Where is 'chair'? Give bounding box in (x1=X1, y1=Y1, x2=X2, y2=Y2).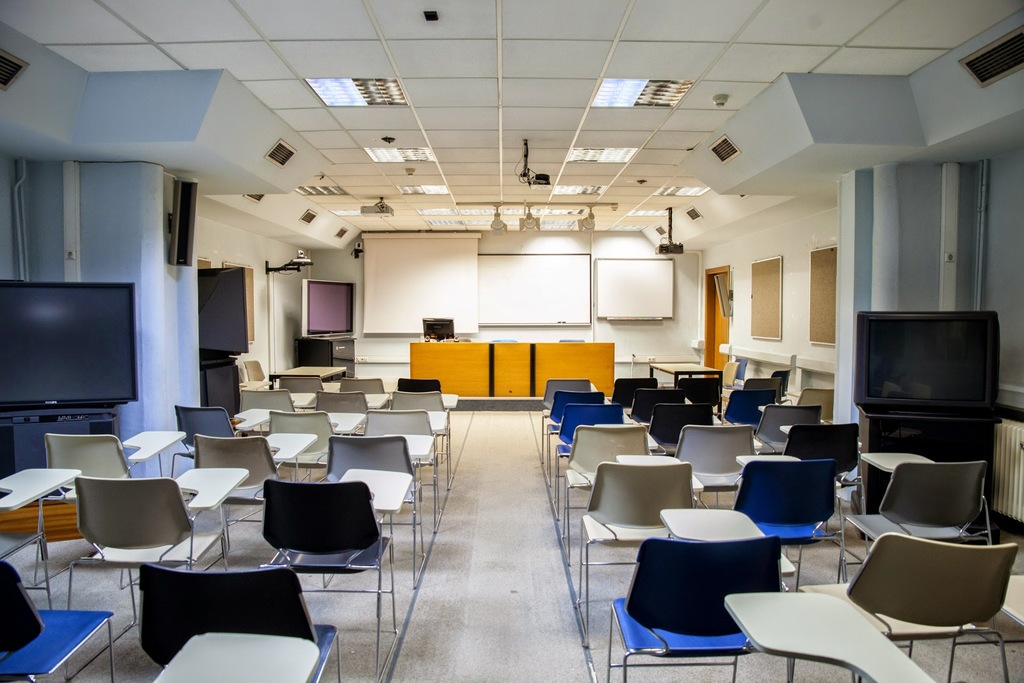
(x1=0, y1=561, x2=113, y2=682).
